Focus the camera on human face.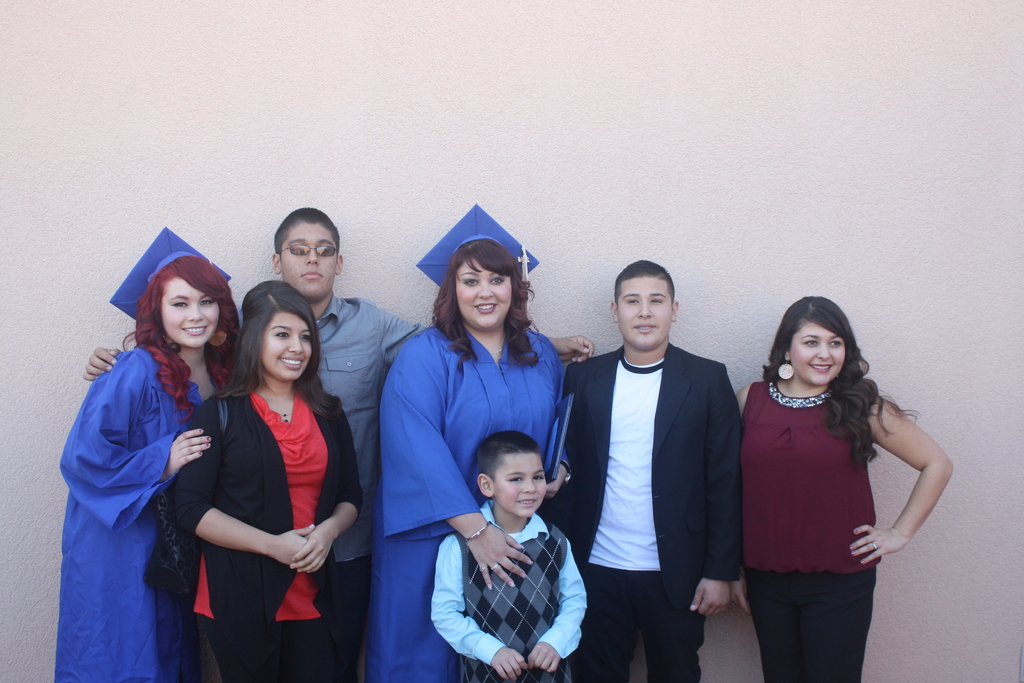
Focus region: region(490, 447, 547, 520).
